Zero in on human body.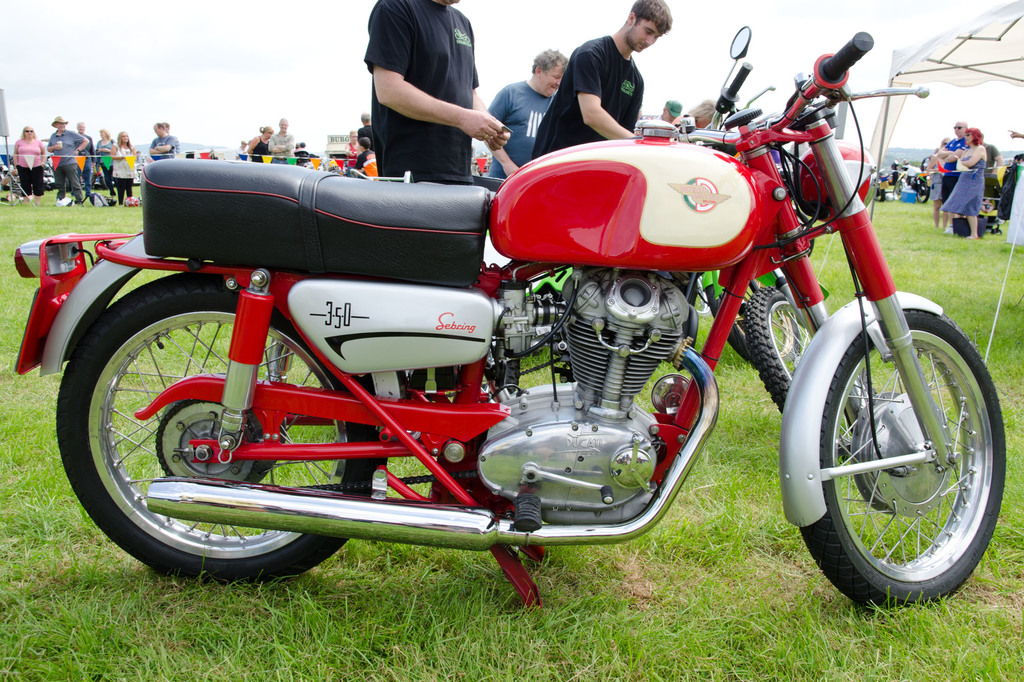
Zeroed in: rect(688, 103, 721, 129).
